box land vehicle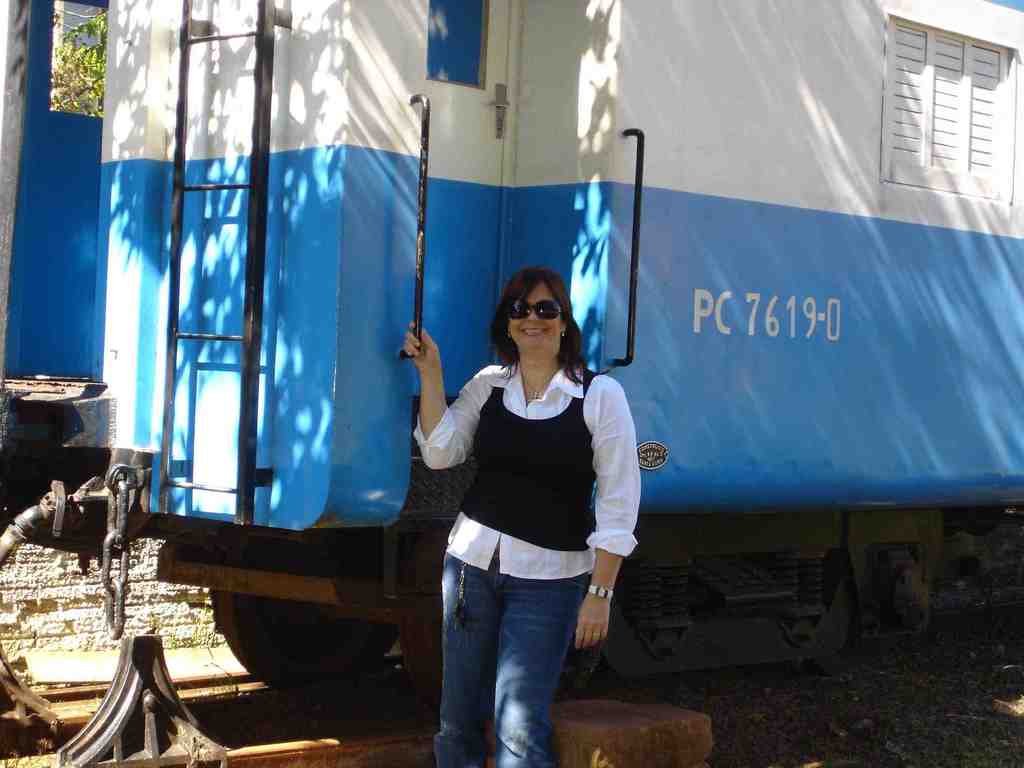
select_region(0, 0, 1023, 686)
